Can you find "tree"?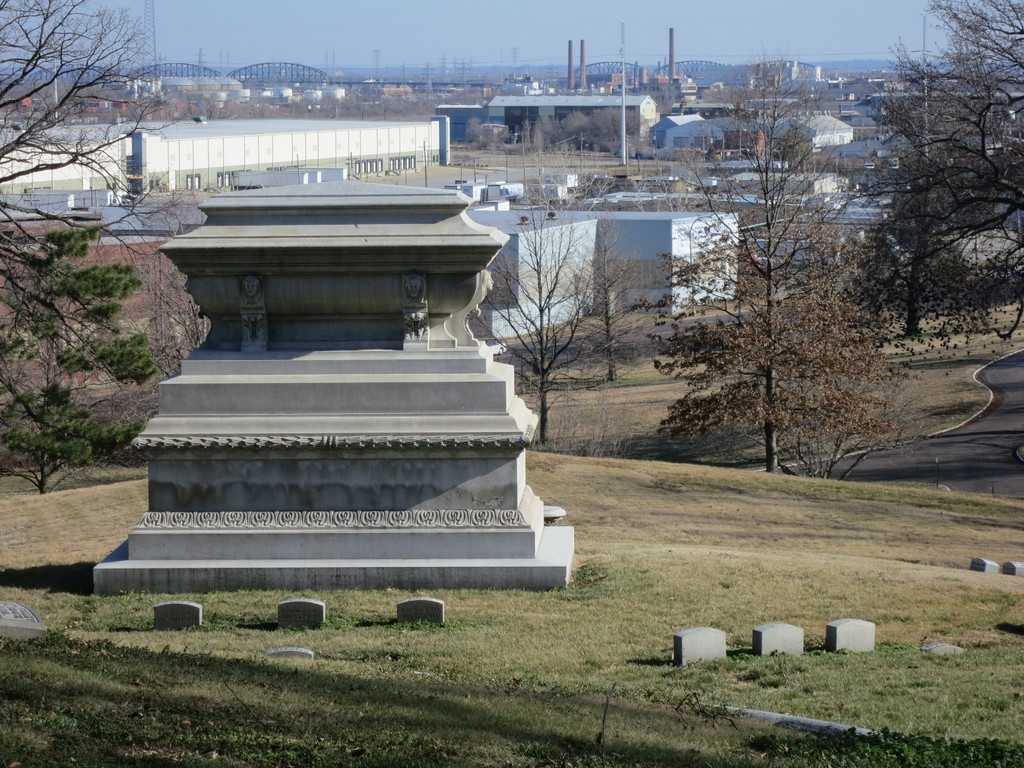
Yes, bounding box: l=634, t=49, r=897, b=472.
